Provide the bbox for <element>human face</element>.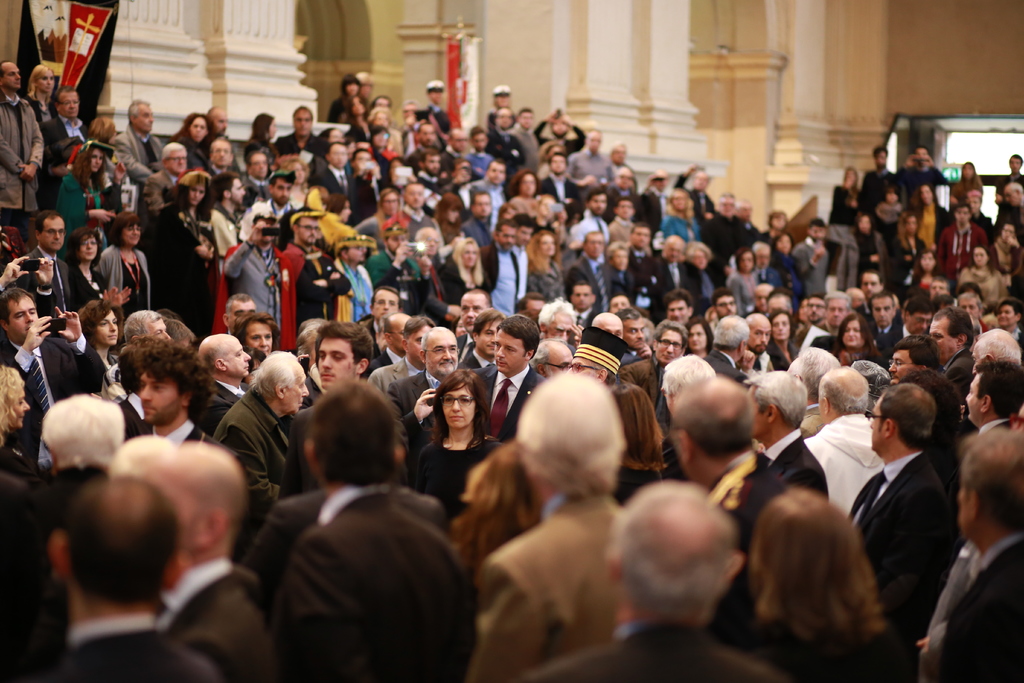
bbox(443, 382, 481, 429).
